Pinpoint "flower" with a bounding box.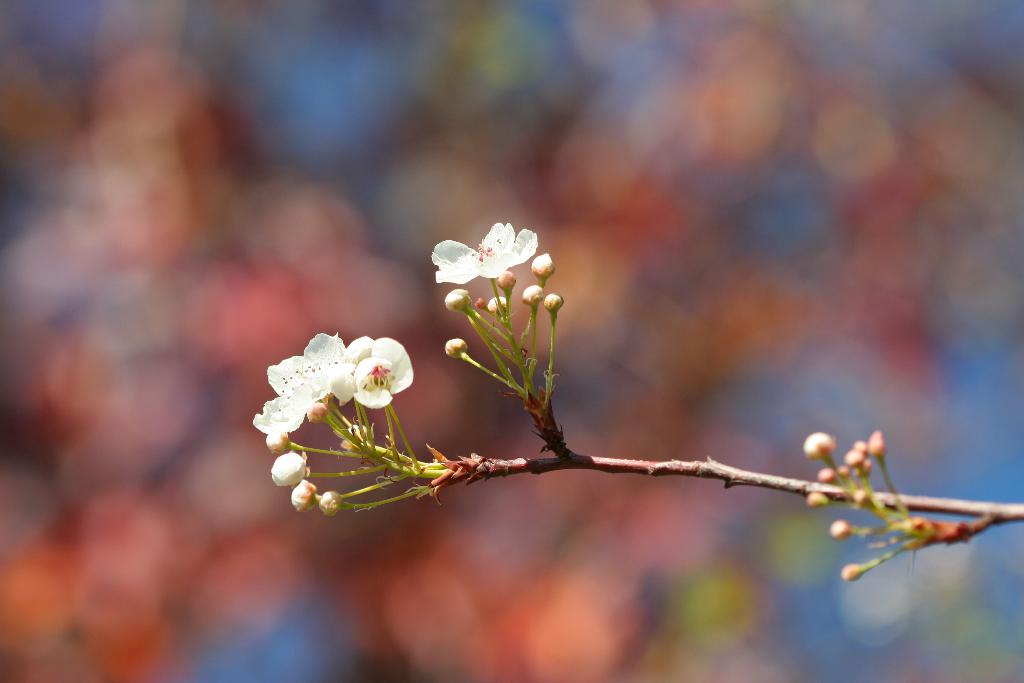
Rect(474, 298, 489, 314).
